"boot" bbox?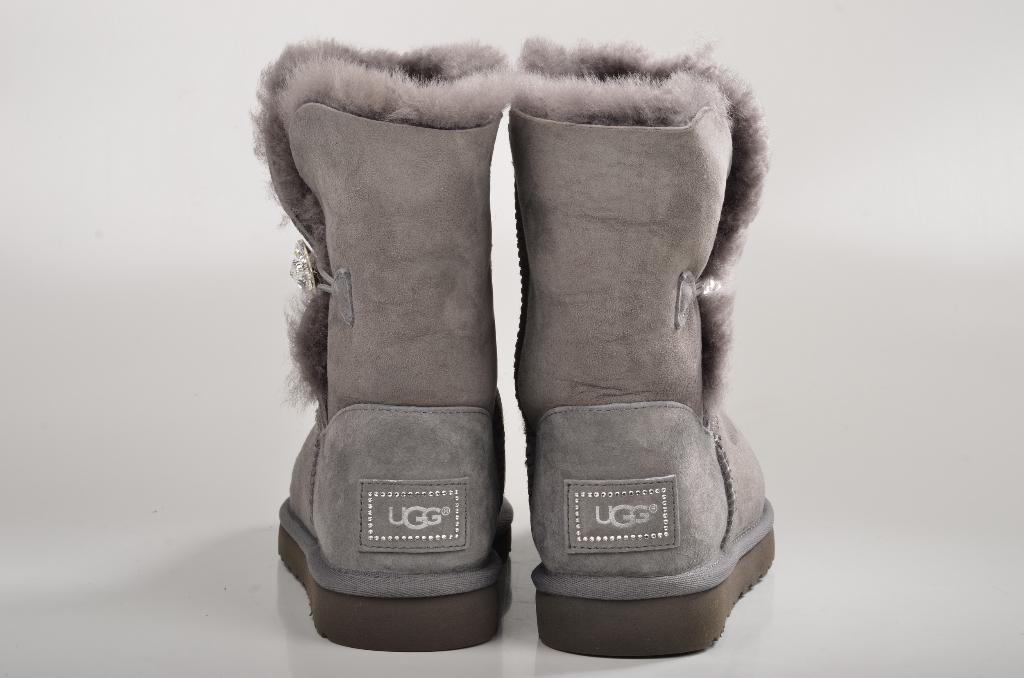
BBox(248, 35, 513, 650)
